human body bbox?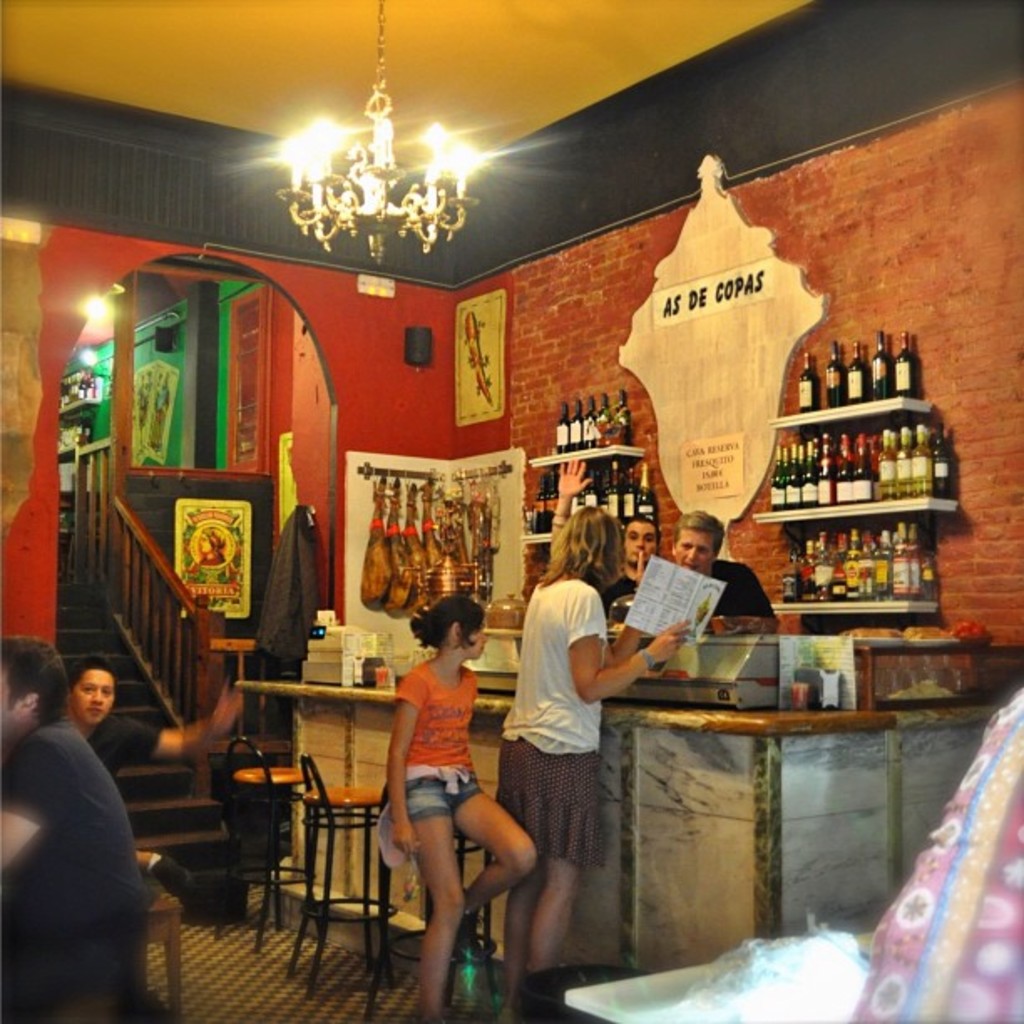
55, 654, 243, 778
